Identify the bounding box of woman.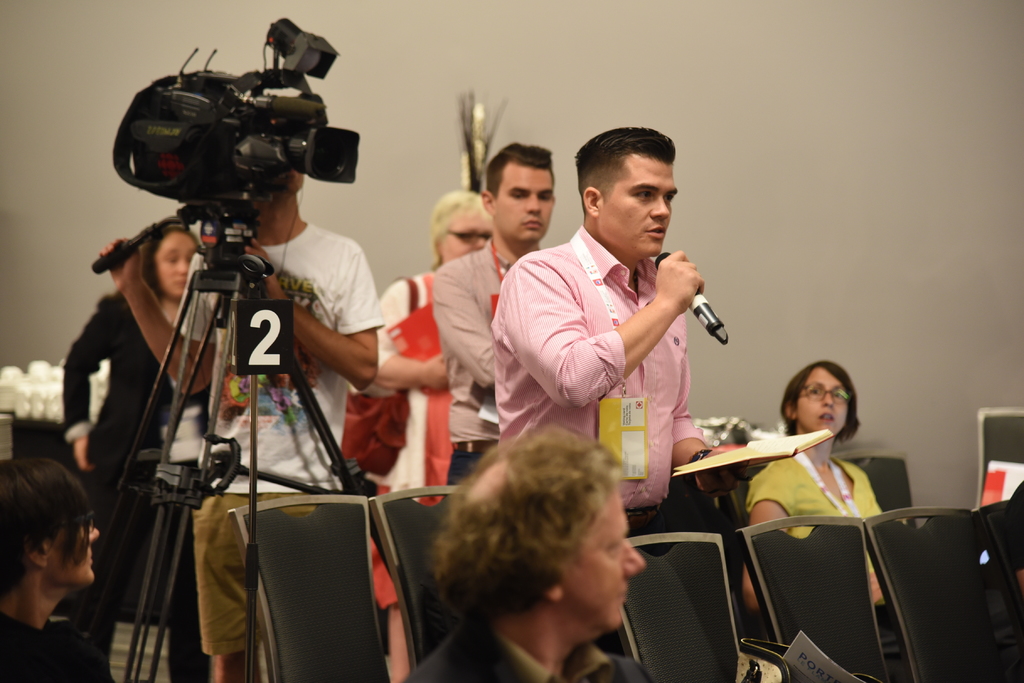
<box>62,225,209,682</box>.
